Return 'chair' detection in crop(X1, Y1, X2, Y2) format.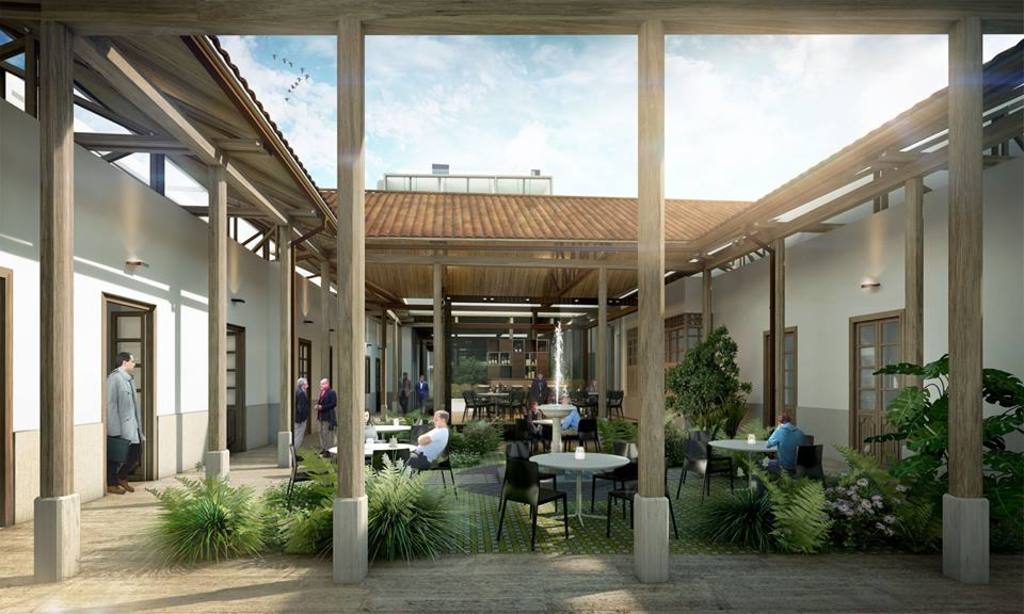
crop(706, 441, 734, 494).
